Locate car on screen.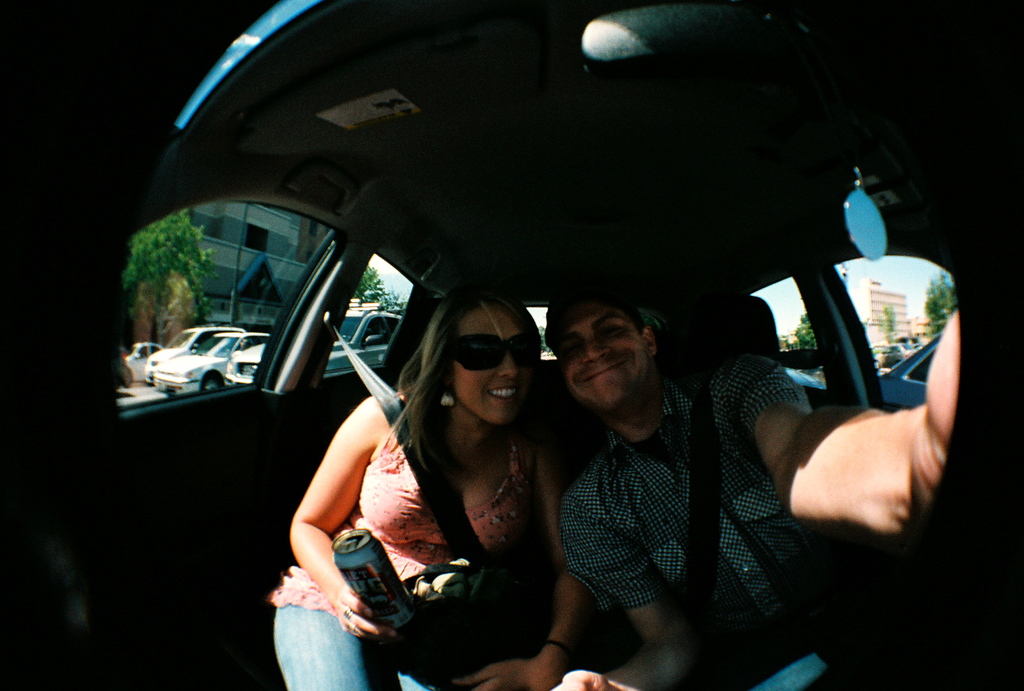
On screen at (113, 335, 166, 390).
